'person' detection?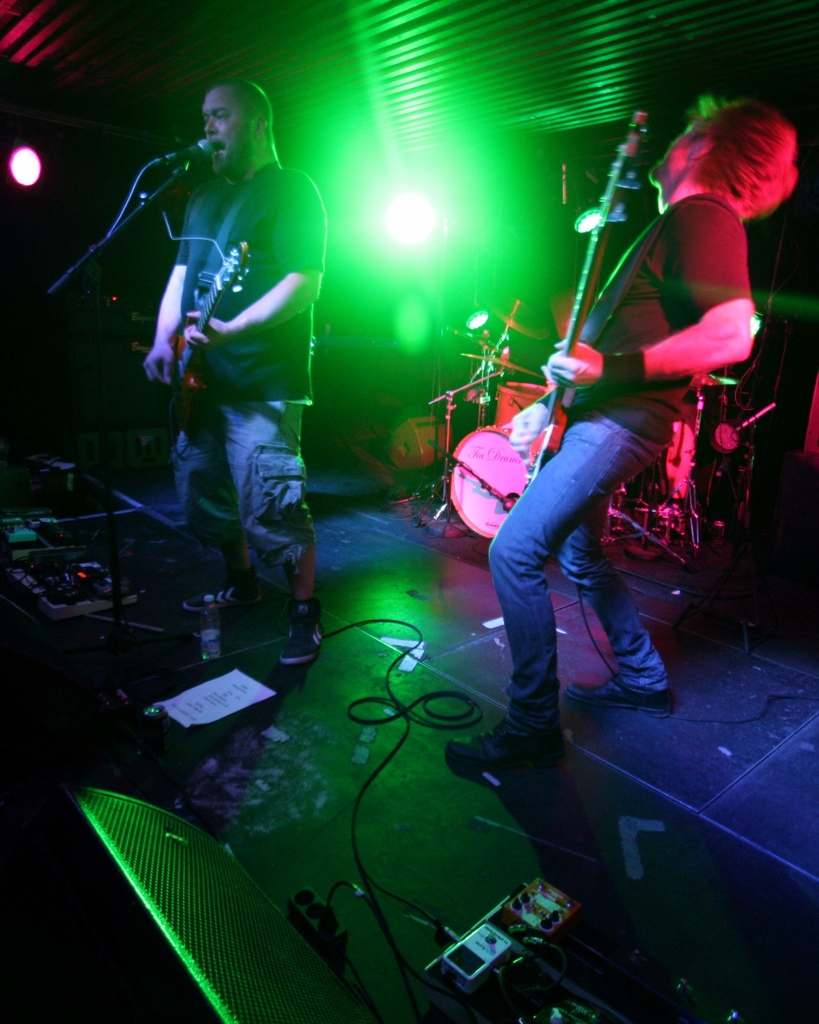
[141,74,352,675]
